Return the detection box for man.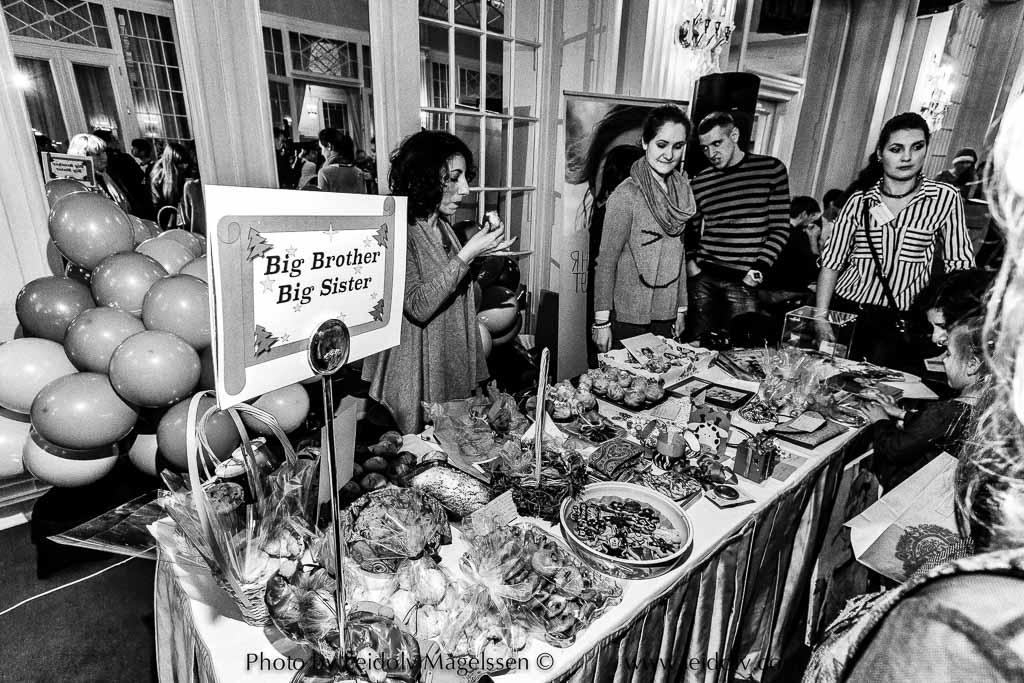
bbox(808, 114, 987, 378).
